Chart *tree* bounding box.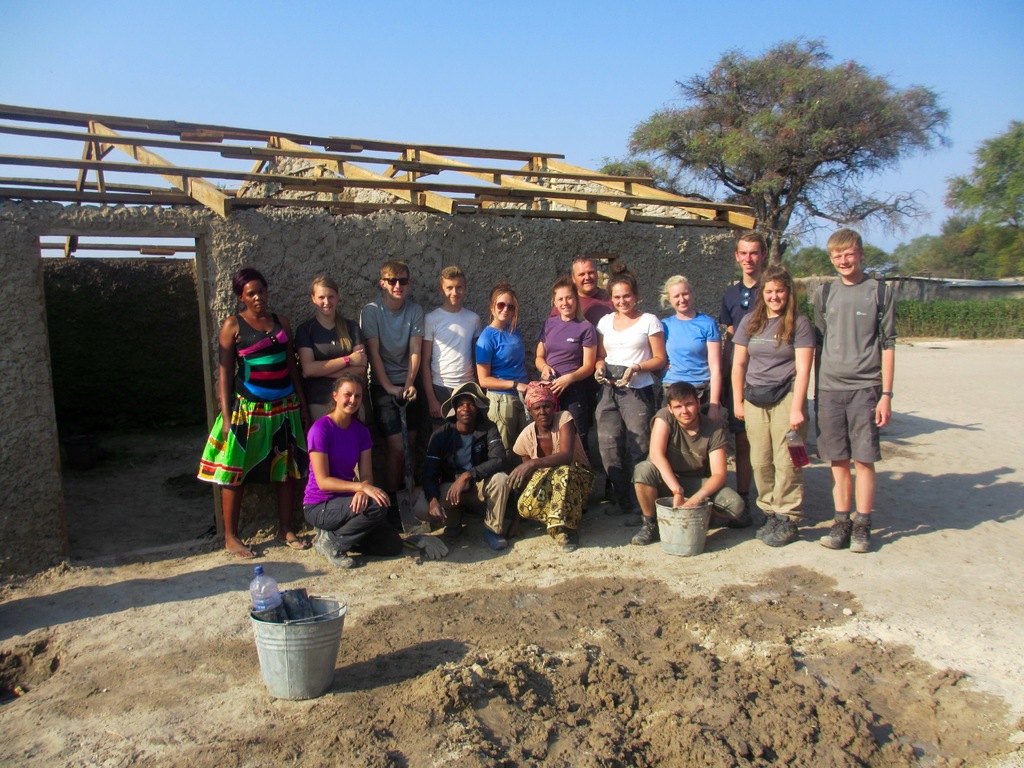
Charted: 587, 28, 960, 295.
